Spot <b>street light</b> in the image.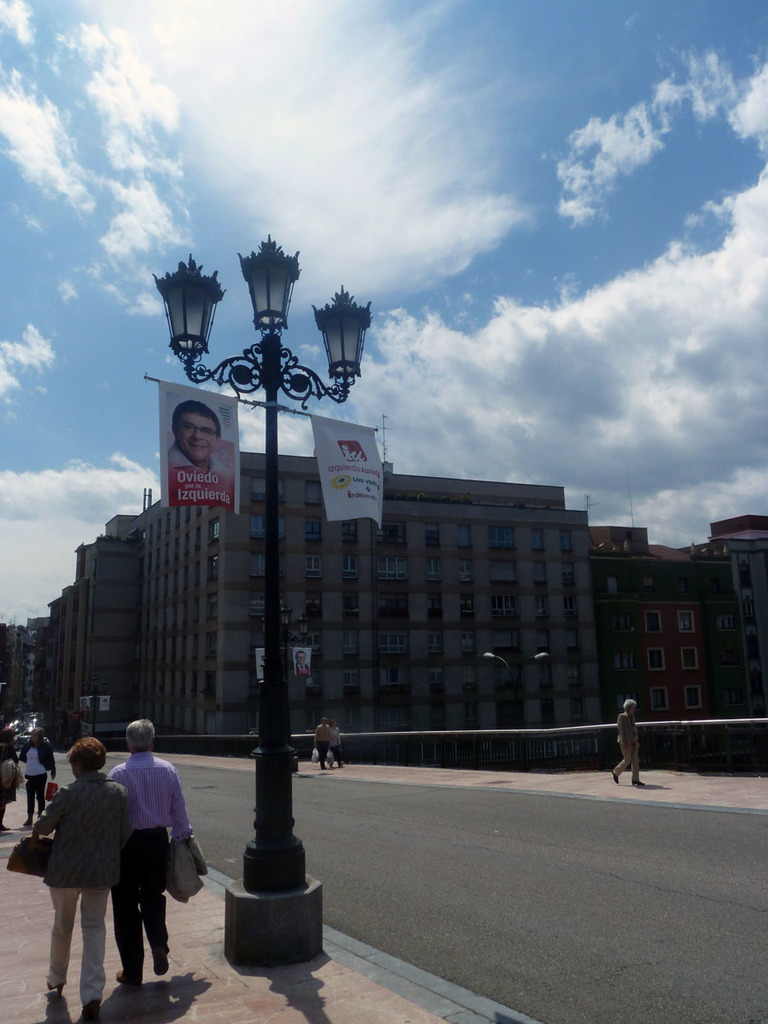
<b>street light</b> found at (left=477, top=648, right=553, bottom=724).
